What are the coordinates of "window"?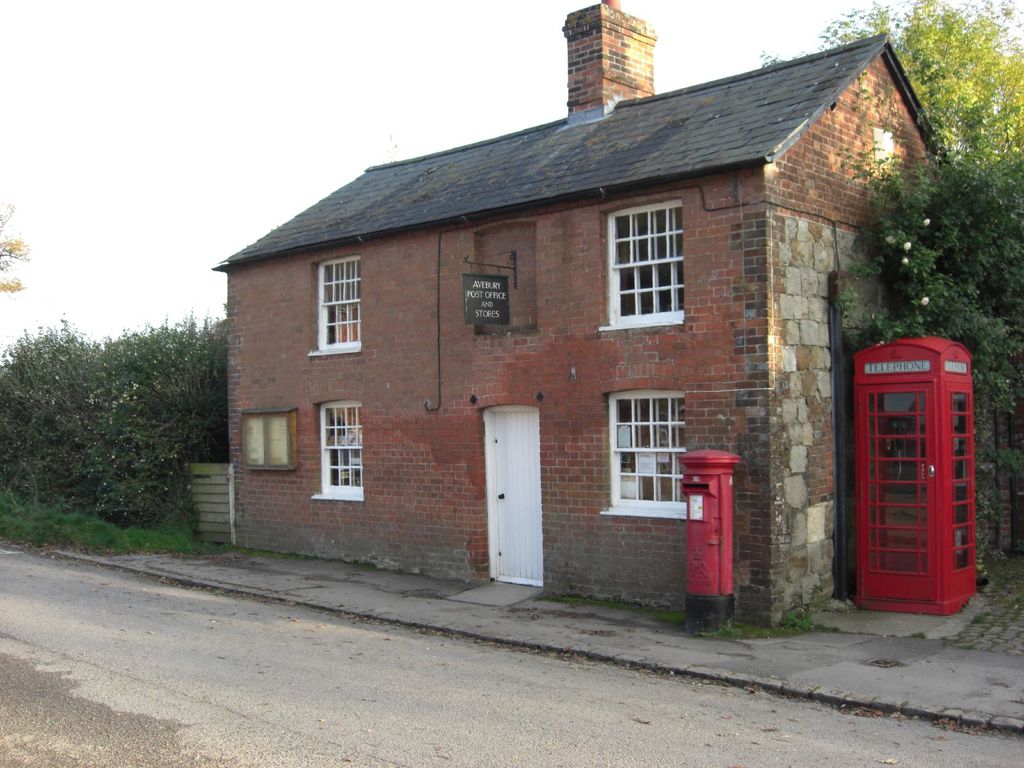
bbox(944, 390, 972, 580).
